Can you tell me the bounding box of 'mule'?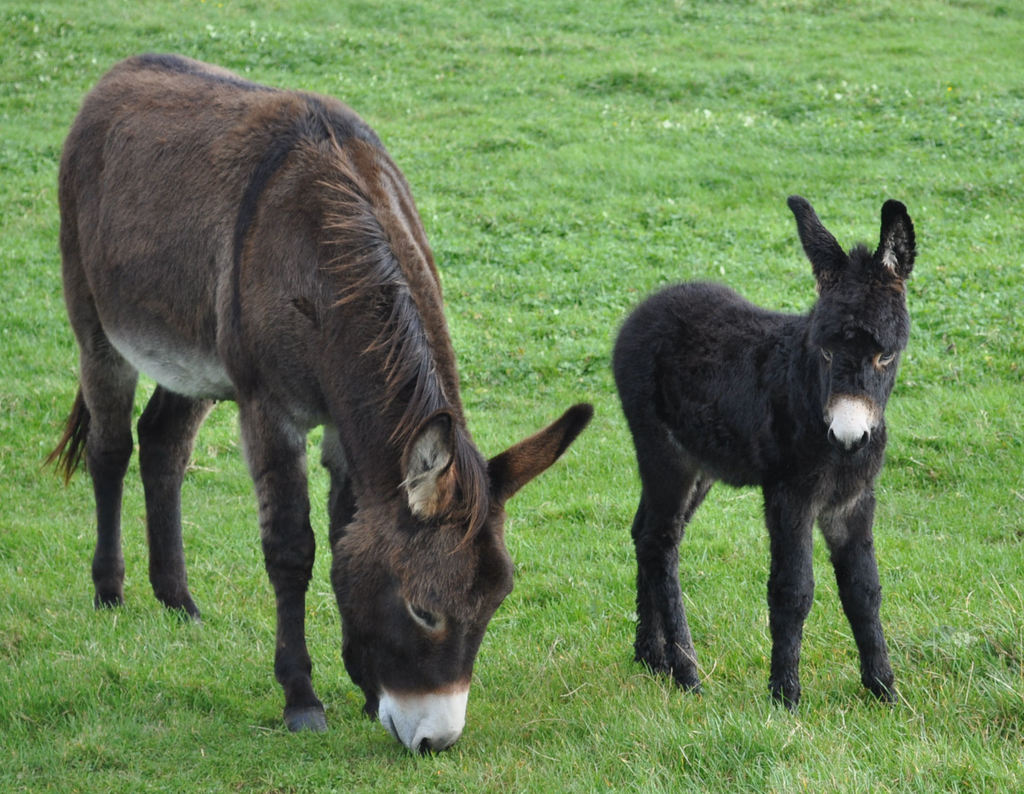
pyautogui.locateOnScreen(612, 197, 915, 714).
